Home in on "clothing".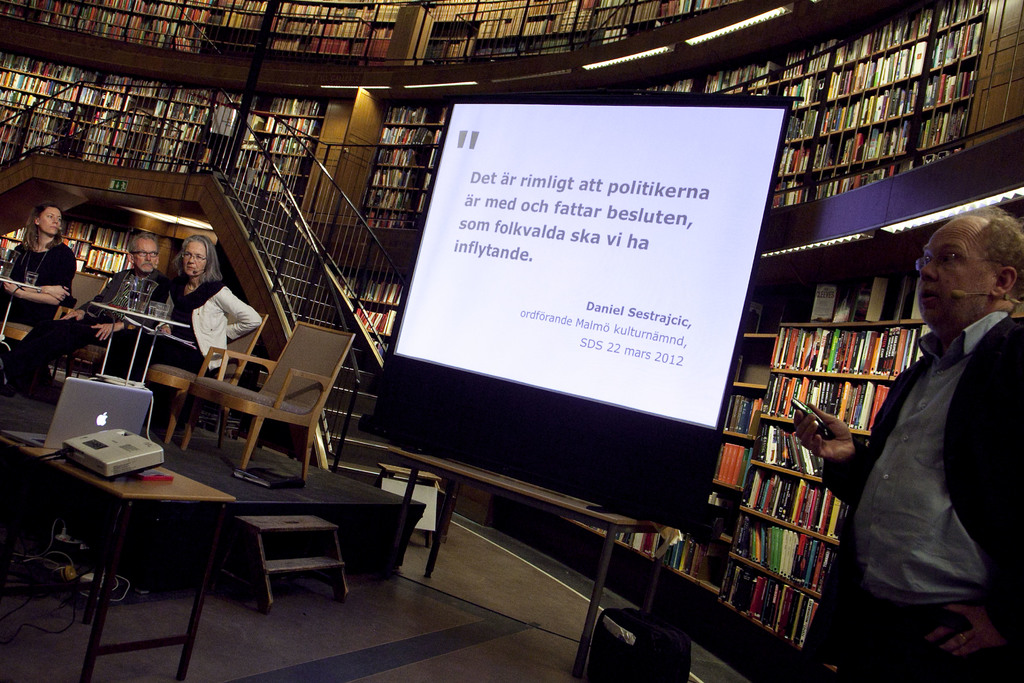
Homed in at detection(0, 267, 173, 392).
